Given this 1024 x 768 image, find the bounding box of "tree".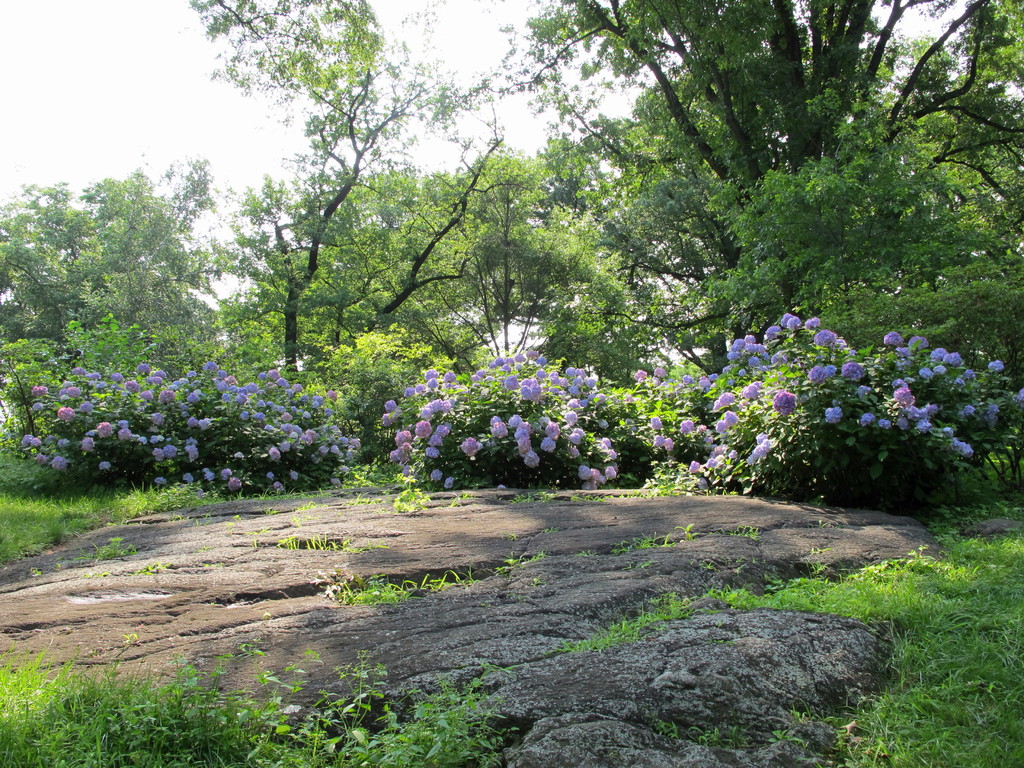
crop(515, 0, 1023, 305).
